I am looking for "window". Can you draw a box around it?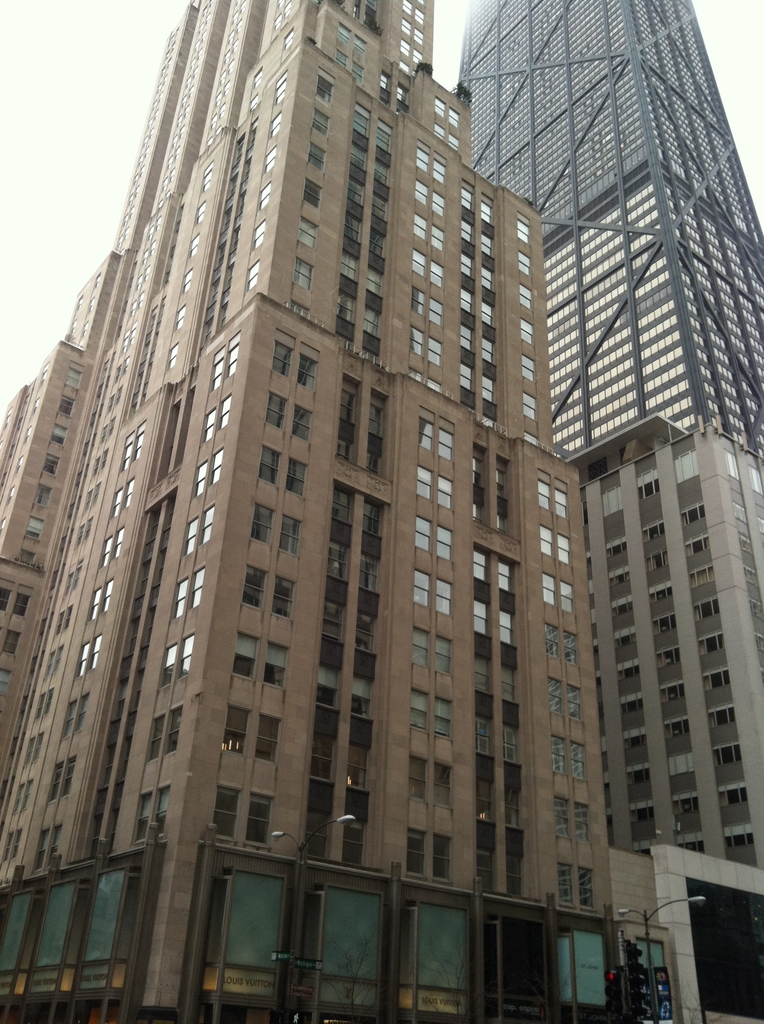
Sure, the bounding box is detection(293, 229, 317, 246).
